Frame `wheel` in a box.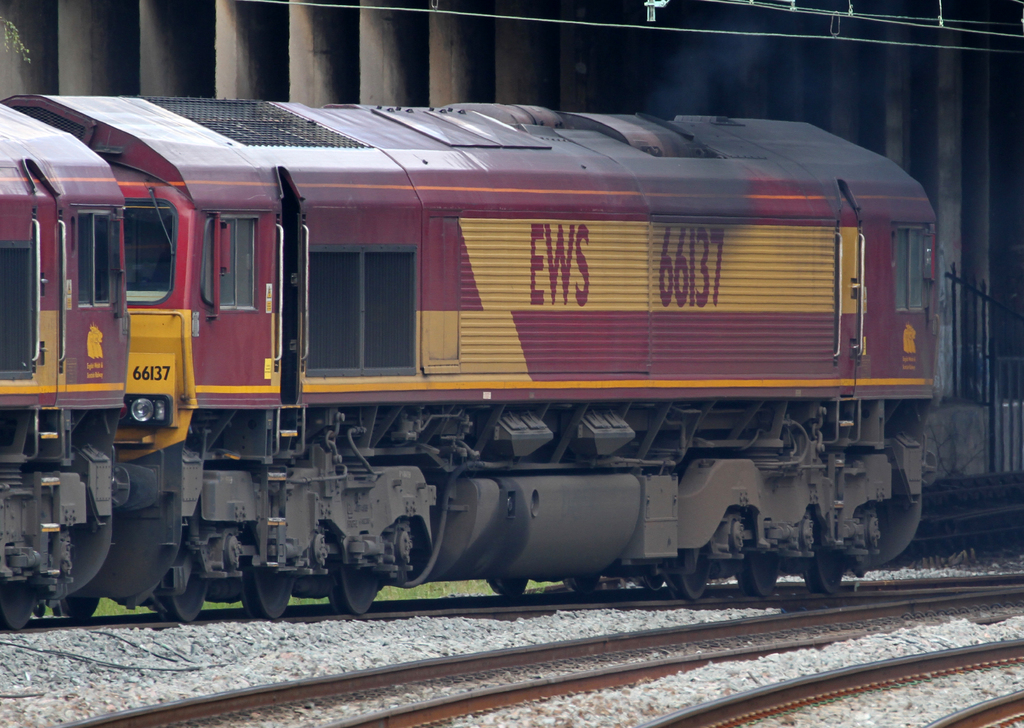
<box>323,558,381,613</box>.
